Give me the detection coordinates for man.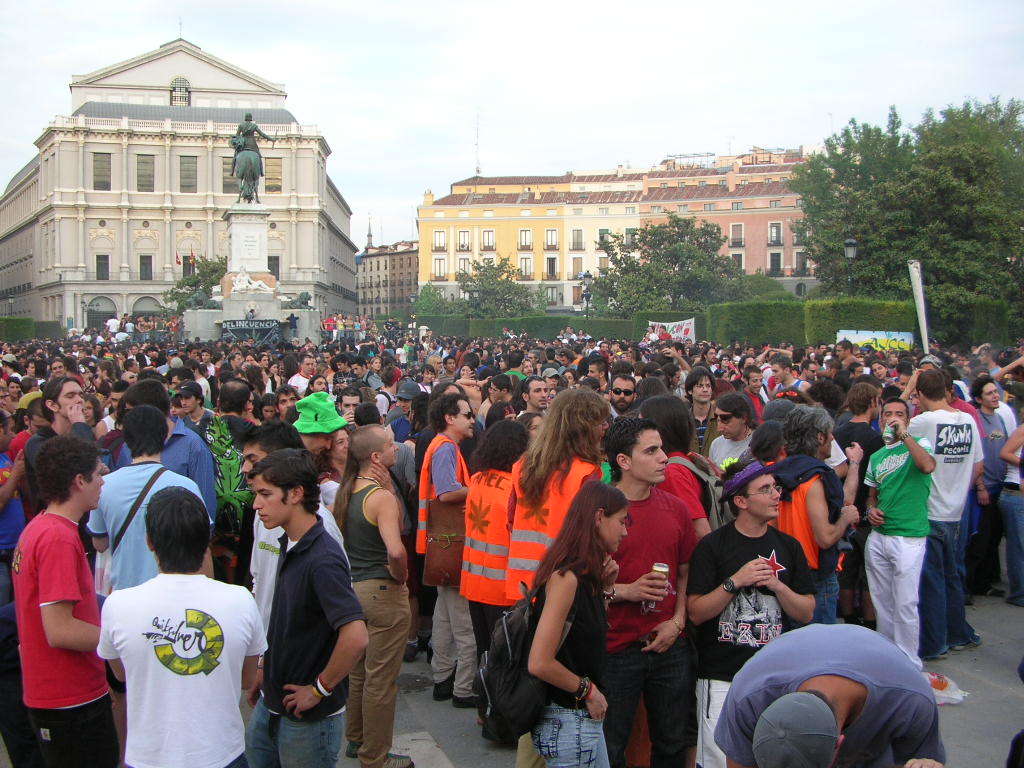
l=710, t=622, r=947, b=767.
